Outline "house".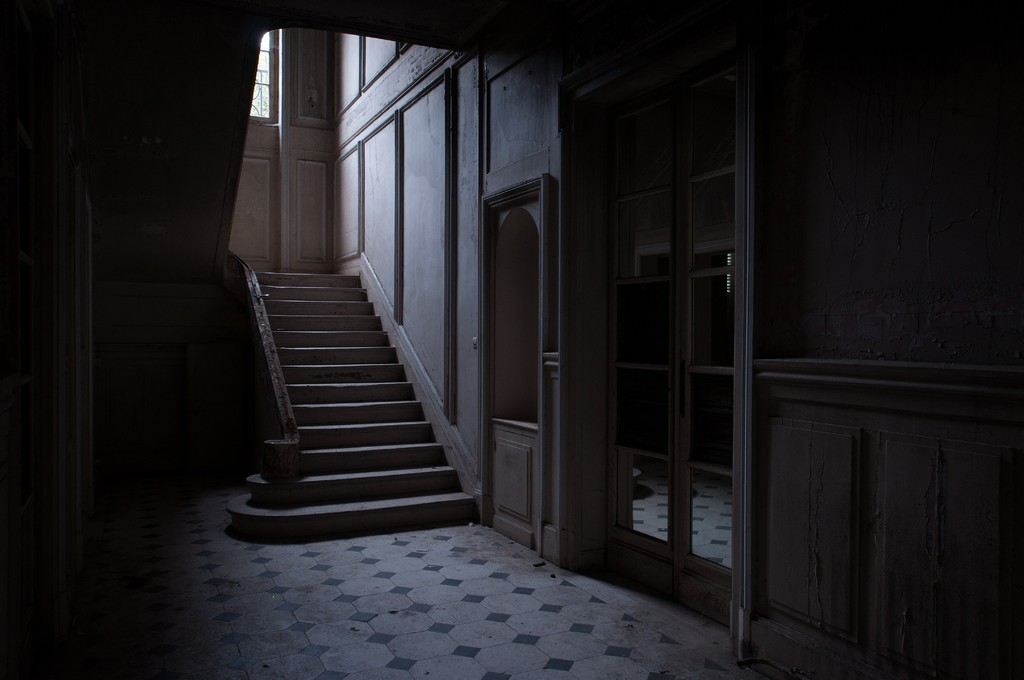
Outline: <region>0, 0, 1023, 679</region>.
